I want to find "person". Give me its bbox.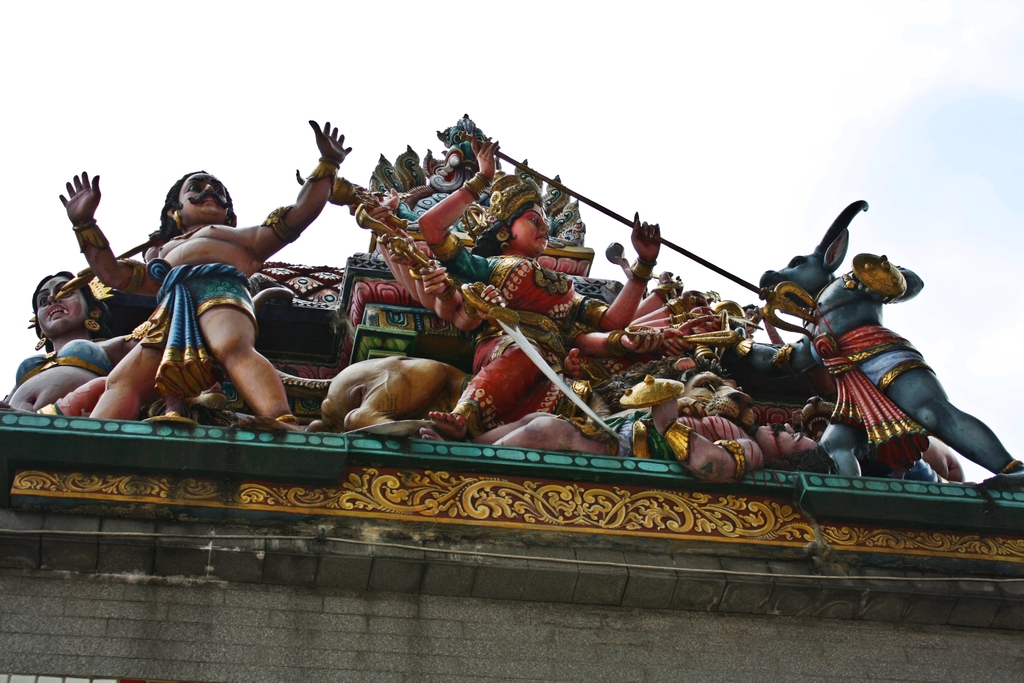
<region>416, 135, 662, 439</region>.
